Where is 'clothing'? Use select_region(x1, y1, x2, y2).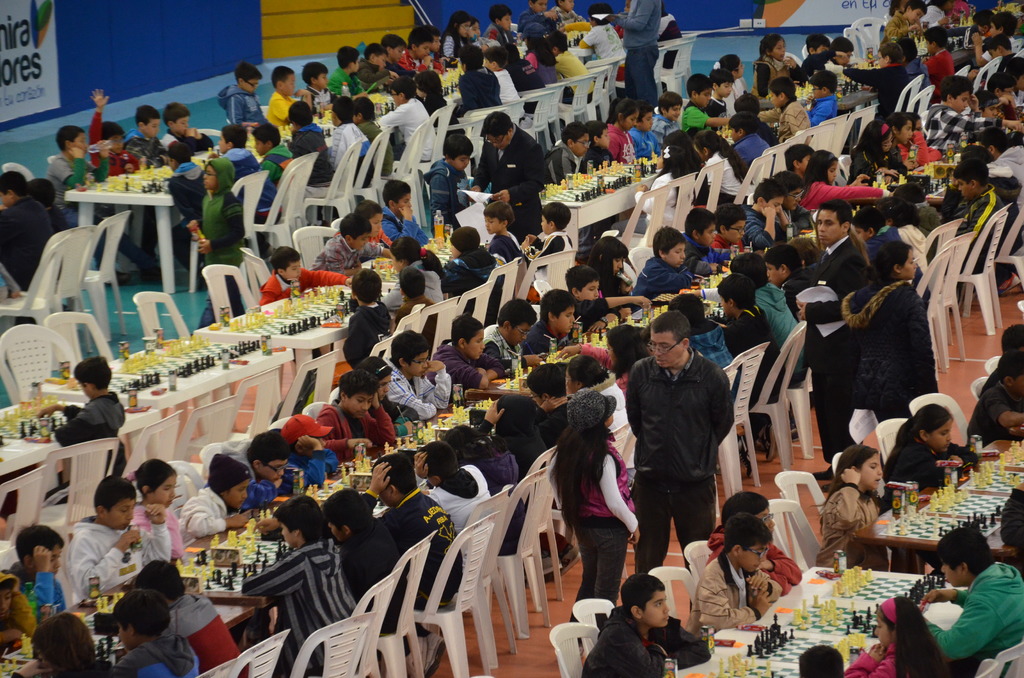
select_region(719, 302, 781, 352).
